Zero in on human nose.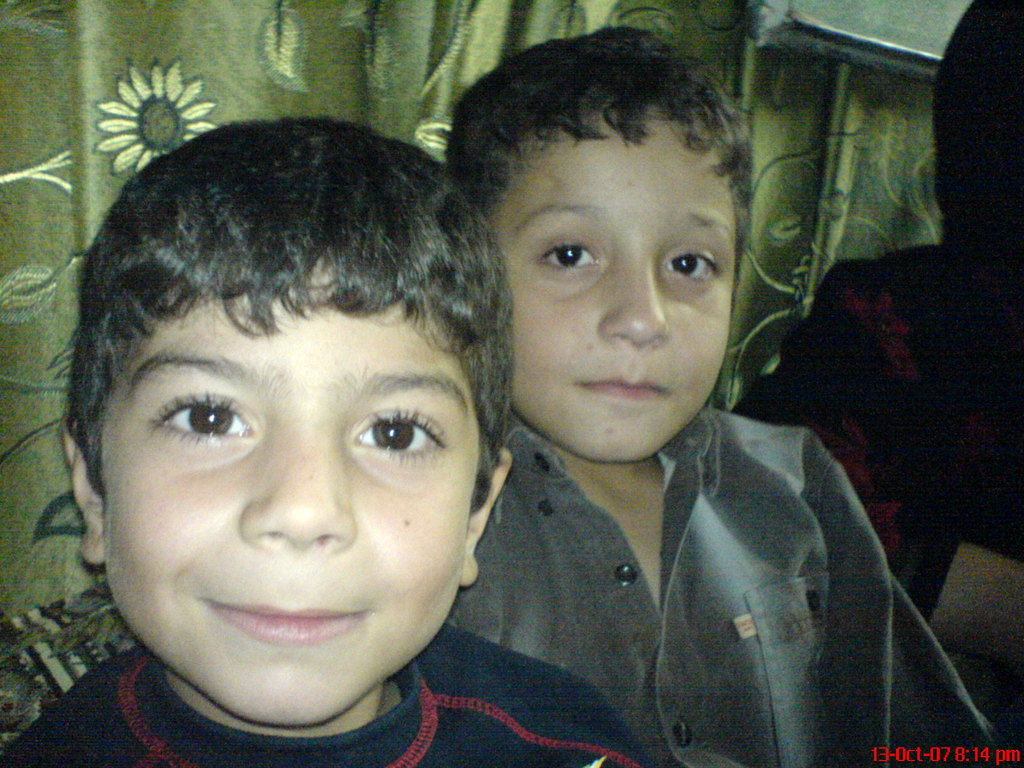
Zeroed in: bbox(236, 437, 355, 556).
